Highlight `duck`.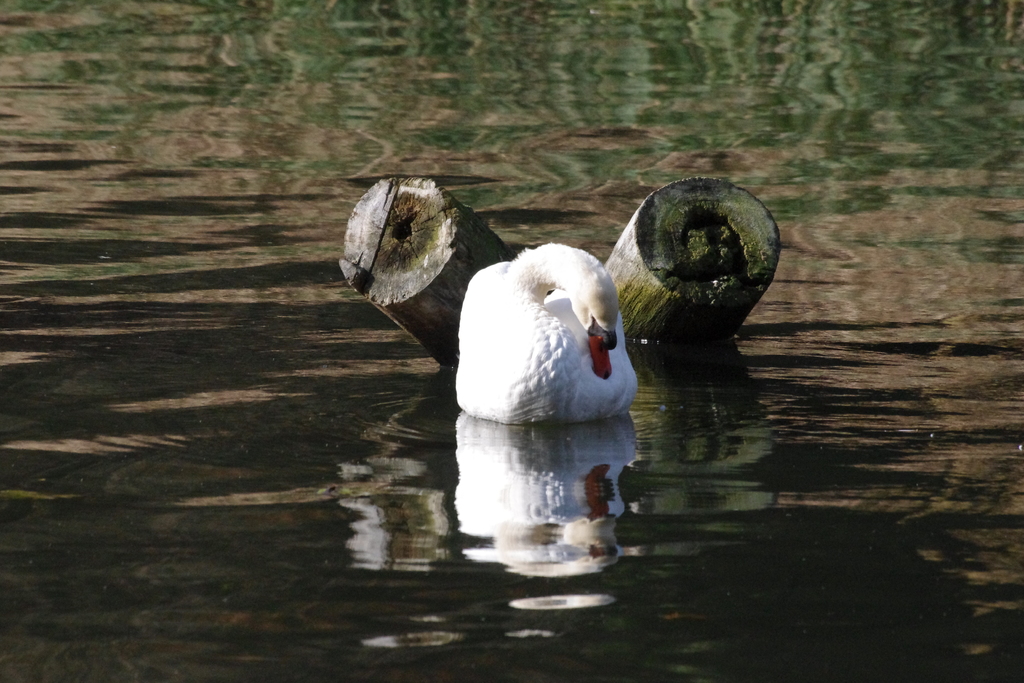
Highlighted region: [x1=444, y1=245, x2=641, y2=428].
